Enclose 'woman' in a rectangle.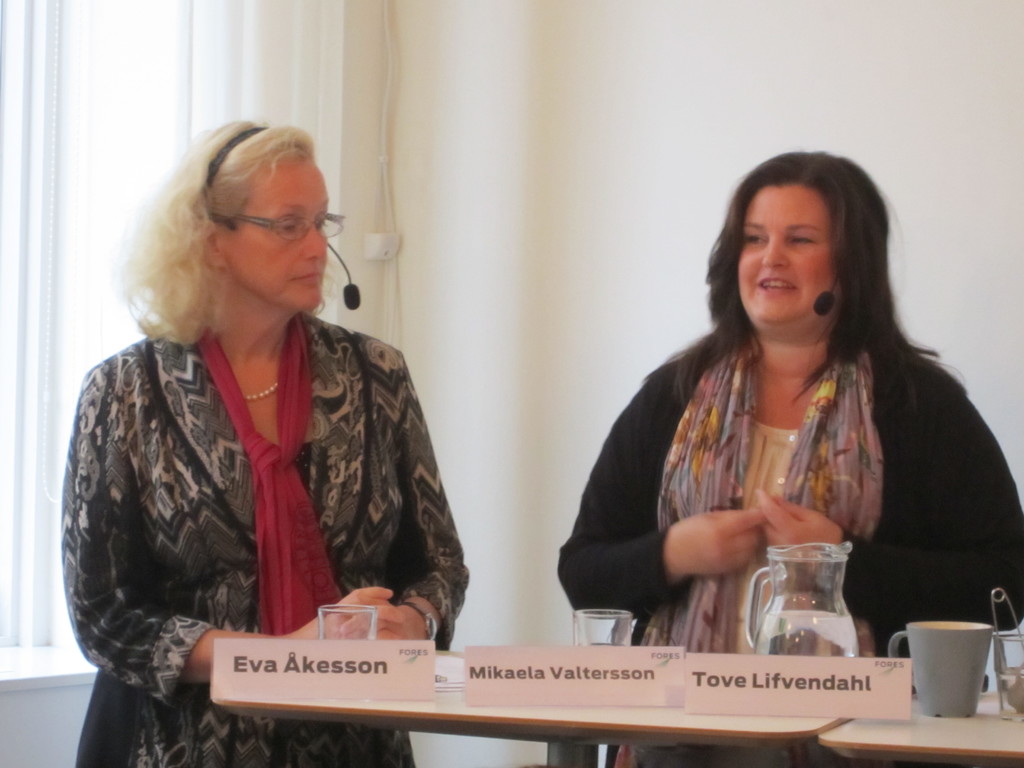
[62,132,463,708].
